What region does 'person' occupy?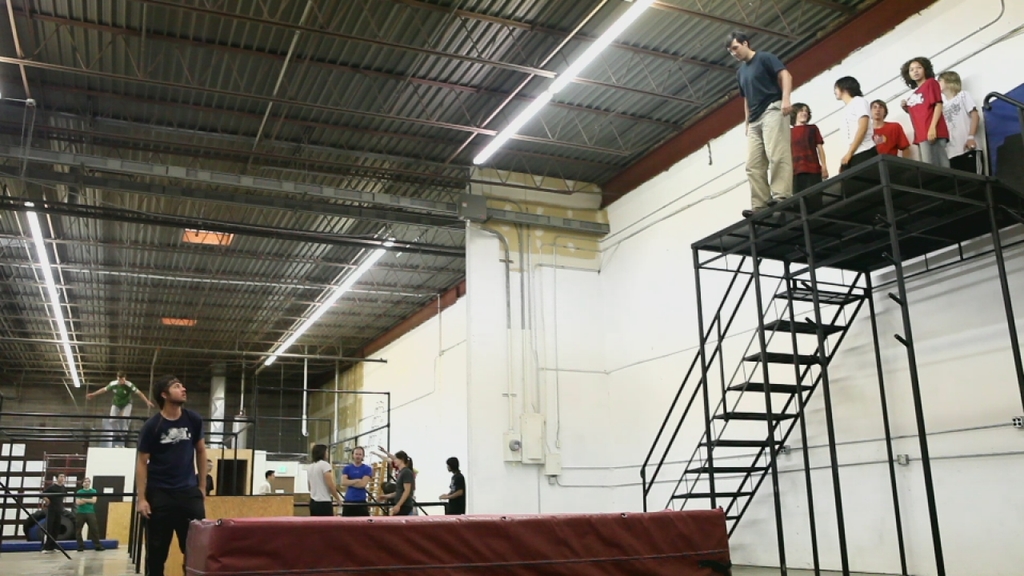
339:445:380:514.
